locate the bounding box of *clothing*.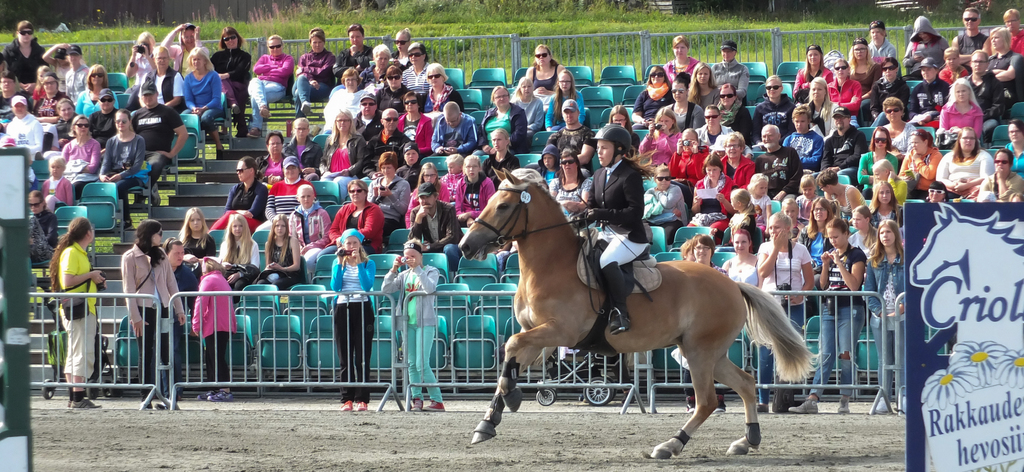
Bounding box: 376/260/442/400.
